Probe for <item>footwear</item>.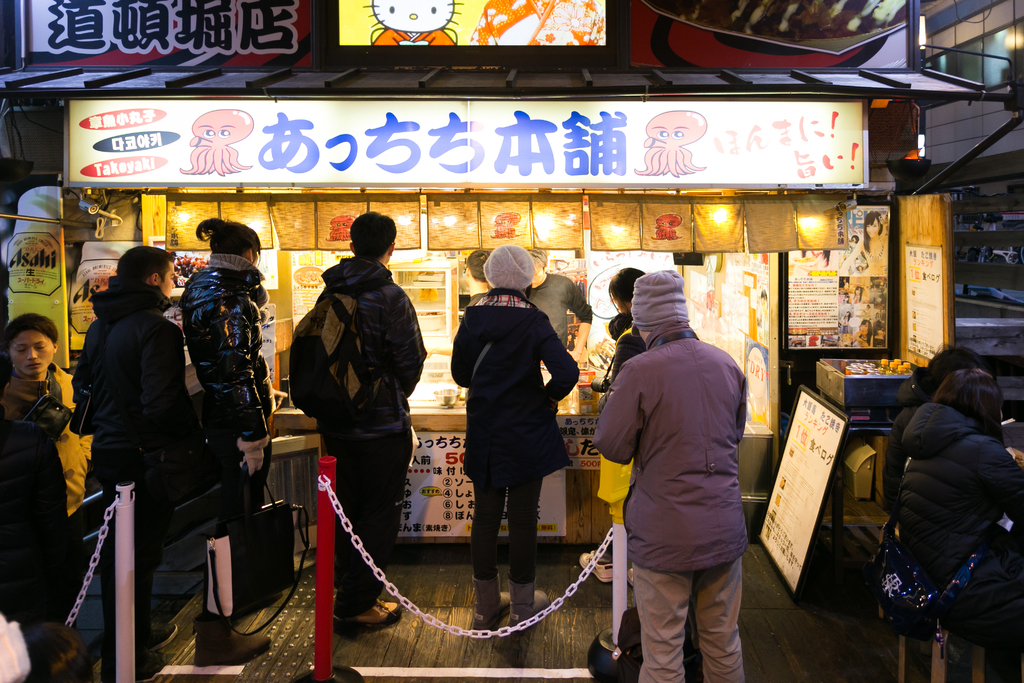
Probe result: x1=626, y1=562, x2=637, y2=588.
